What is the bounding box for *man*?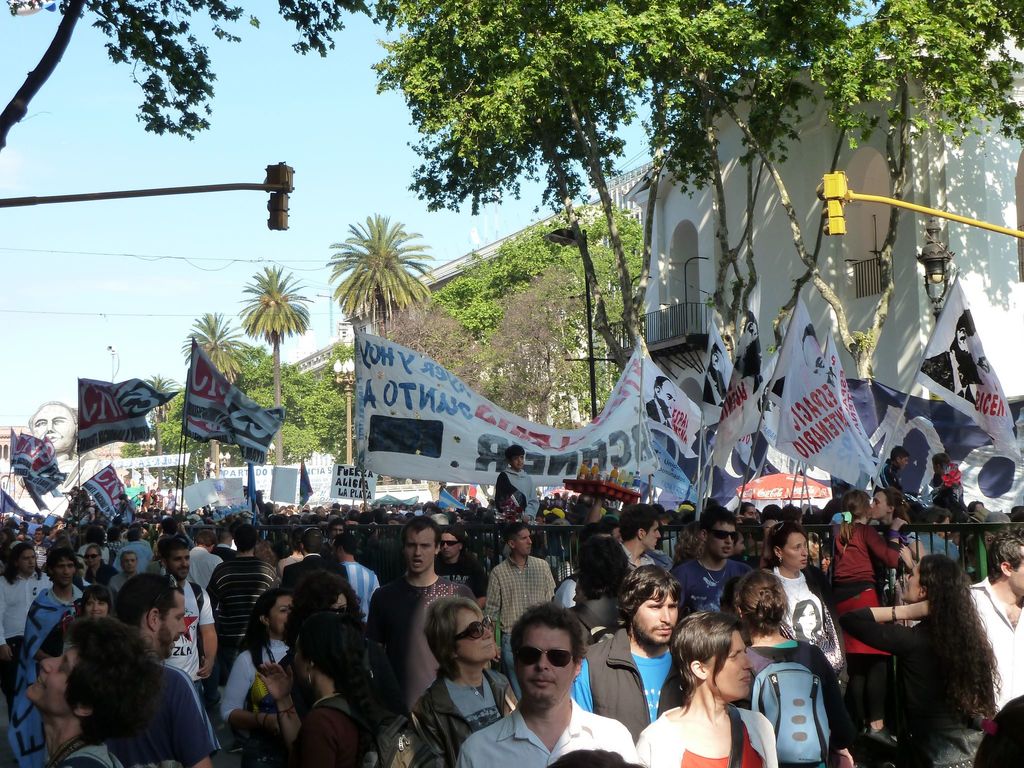
{"x1": 495, "y1": 444, "x2": 540, "y2": 556}.
